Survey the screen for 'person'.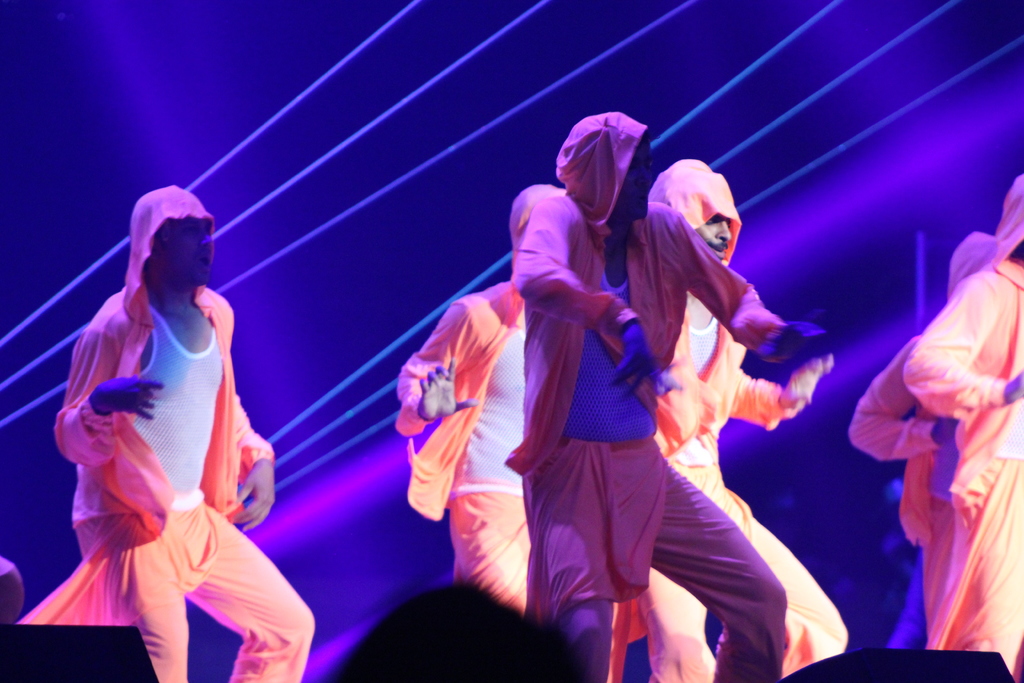
Survey found: [906, 181, 1023, 682].
